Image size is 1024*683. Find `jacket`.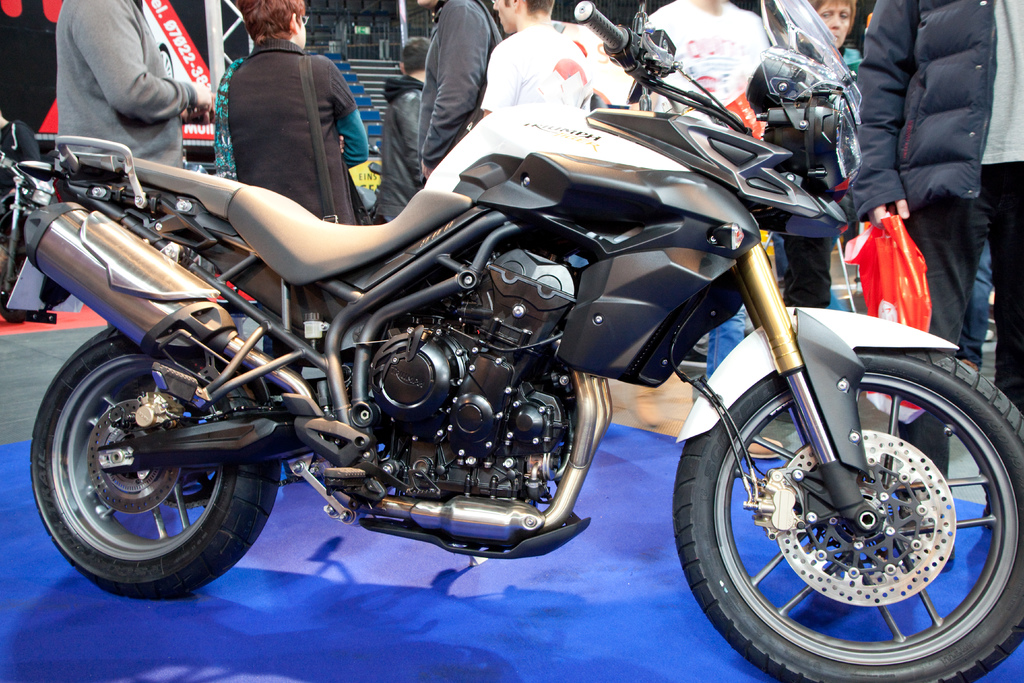
367 73 420 226.
